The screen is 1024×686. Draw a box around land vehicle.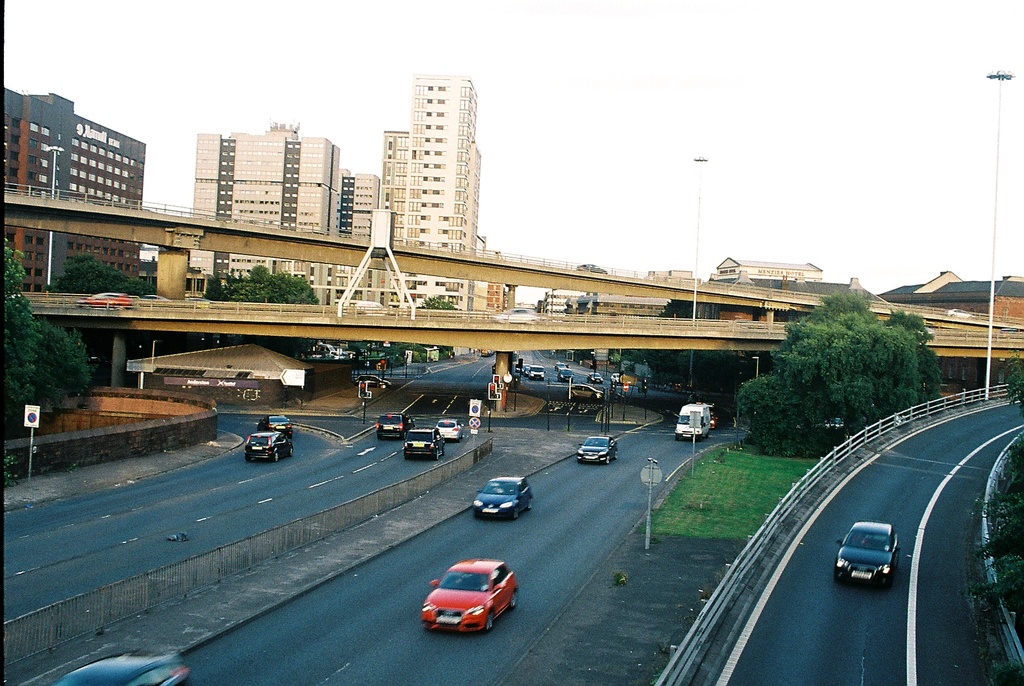
55, 655, 191, 685.
